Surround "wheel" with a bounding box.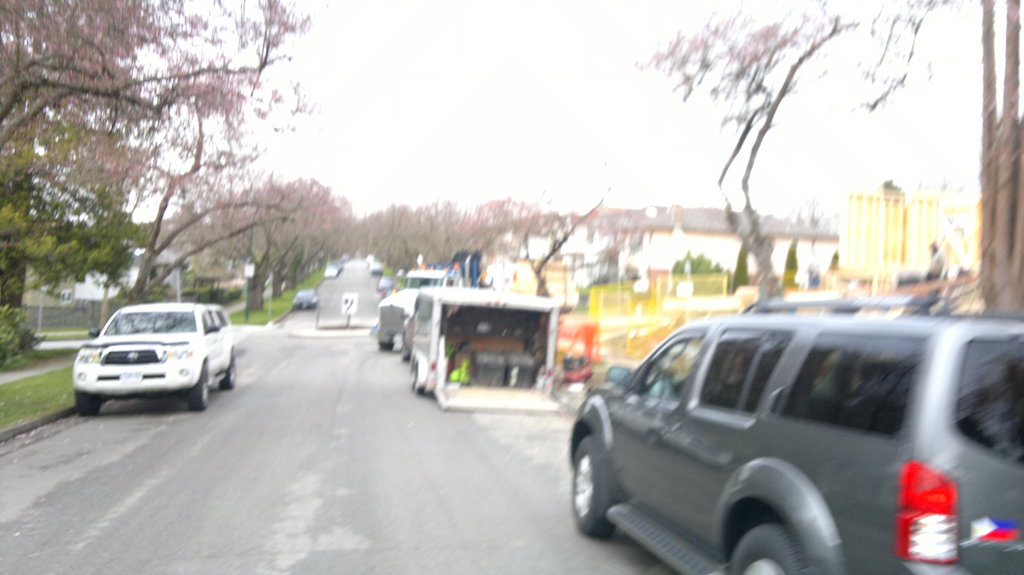
(728, 528, 810, 574).
